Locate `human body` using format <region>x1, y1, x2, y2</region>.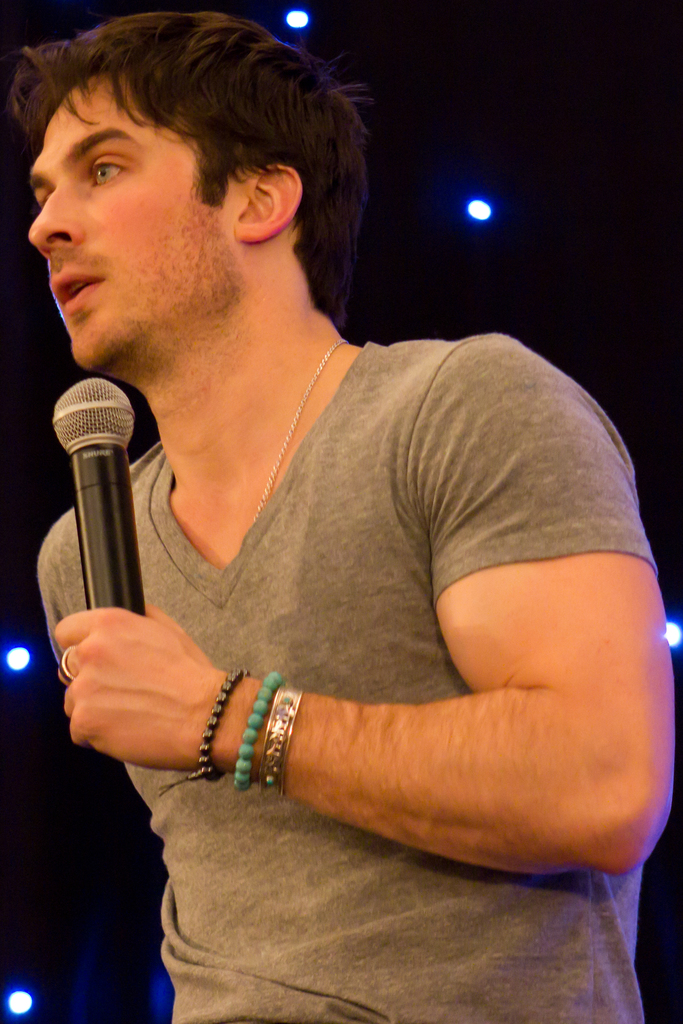
<region>0, 47, 650, 983</region>.
